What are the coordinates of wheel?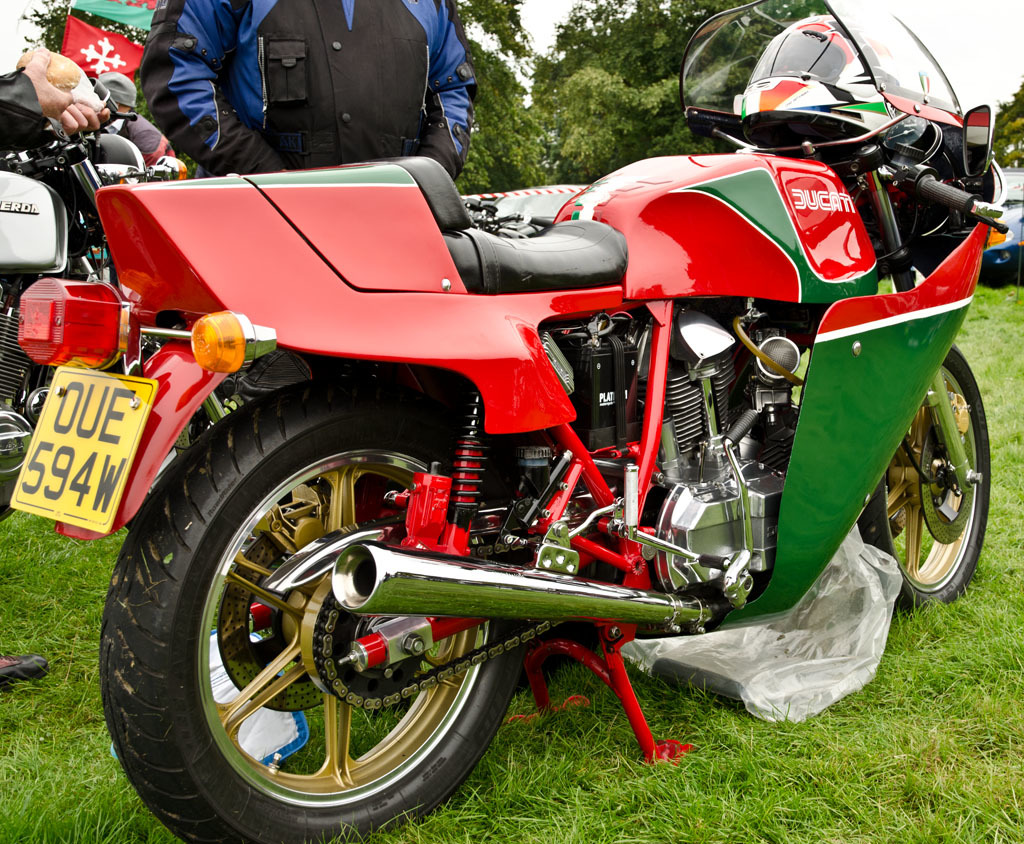
[854,342,989,612].
